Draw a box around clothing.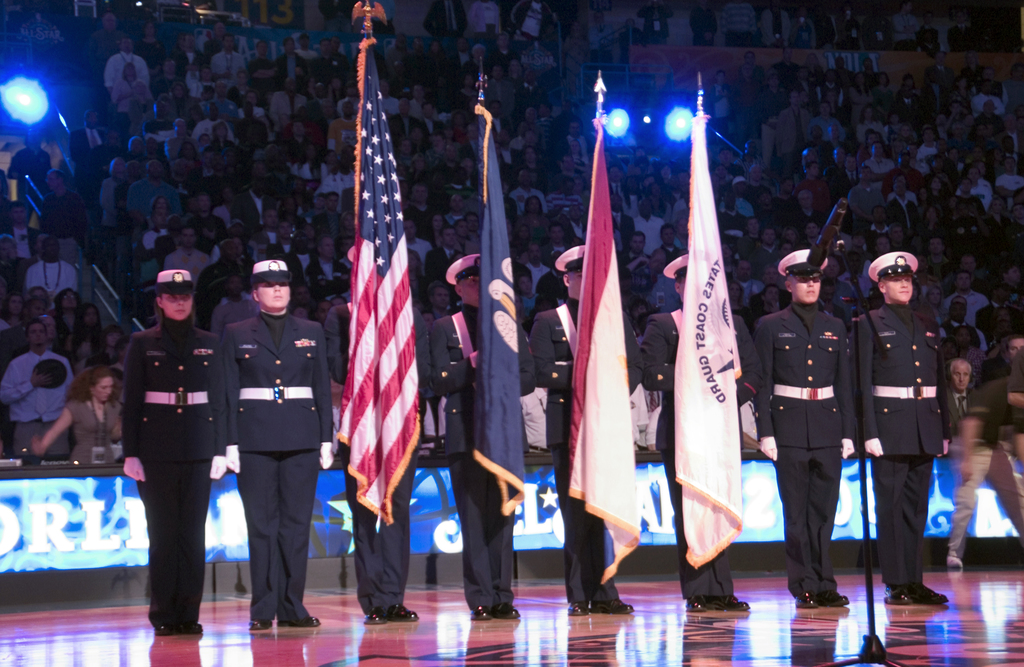
region(209, 46, 248, 83).
